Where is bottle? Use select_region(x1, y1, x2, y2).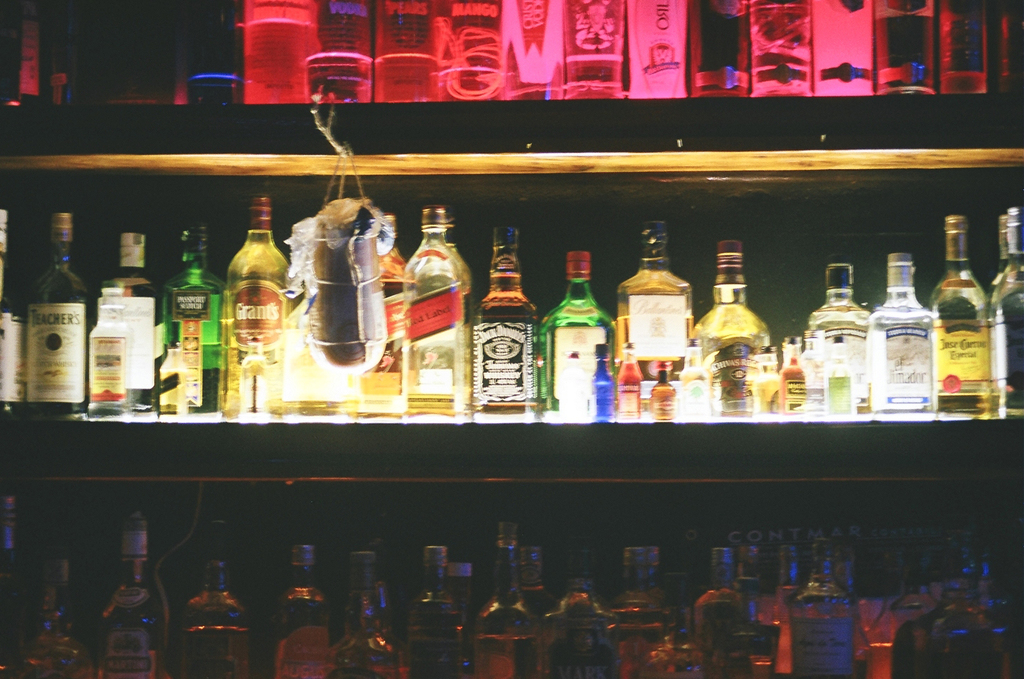
select_region(478, 228, 532, 418).
